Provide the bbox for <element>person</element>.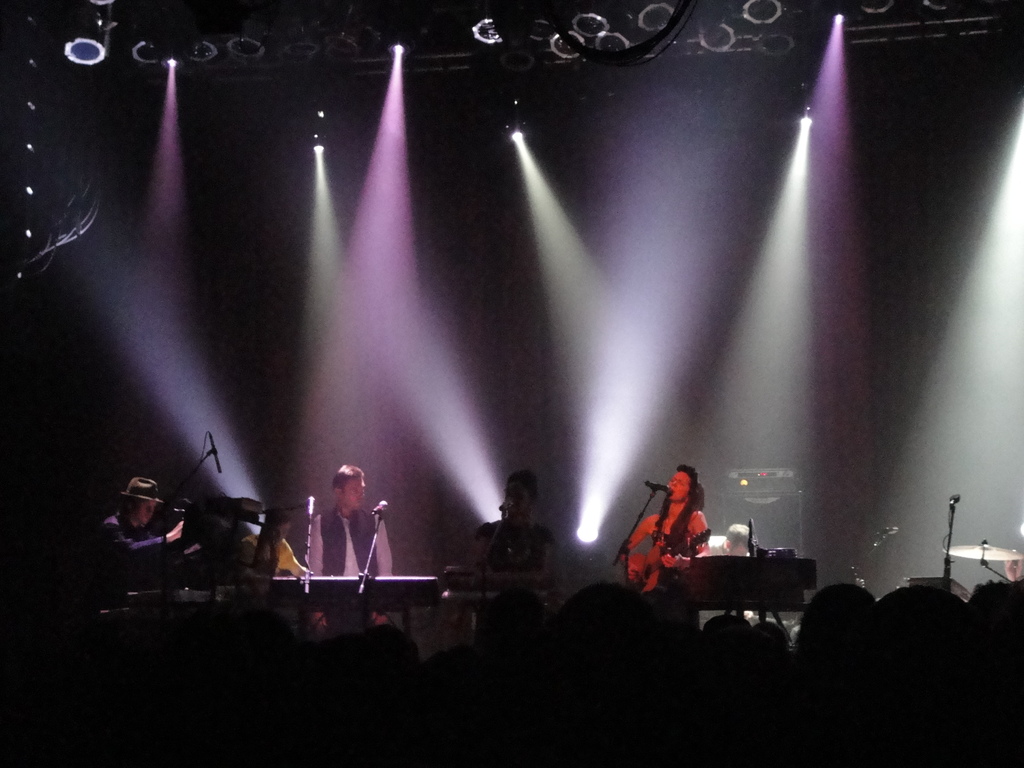
(x1=83, y1=479, x2=208, y2=603).
